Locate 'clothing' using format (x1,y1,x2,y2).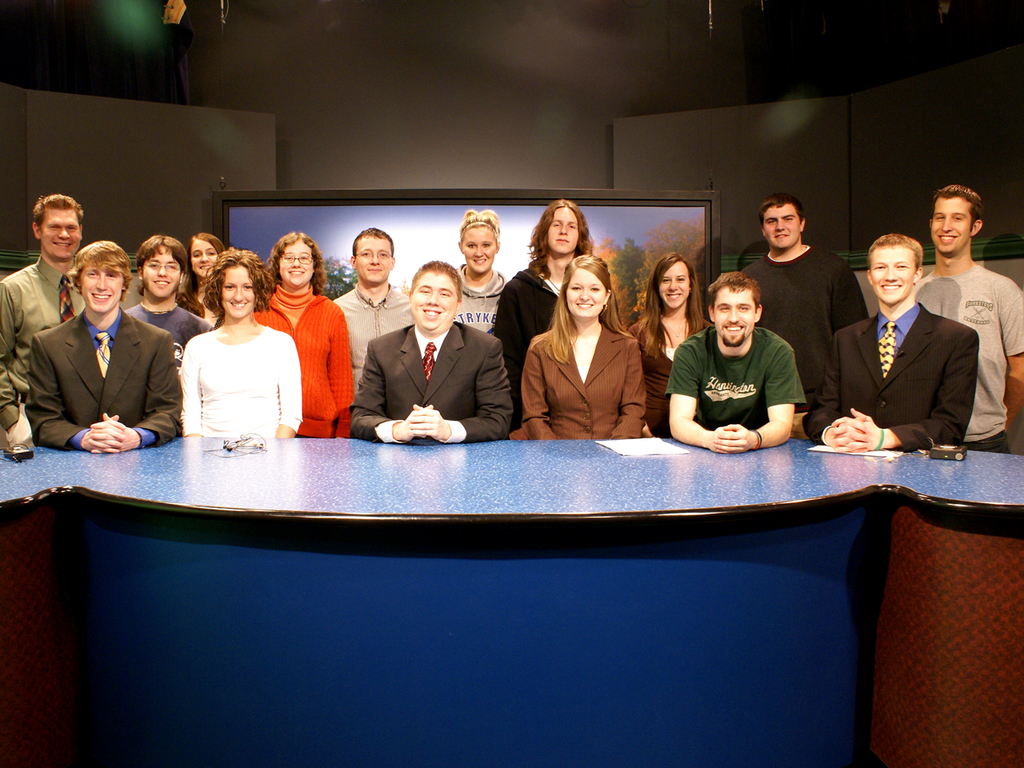
(343,322,519,446).
